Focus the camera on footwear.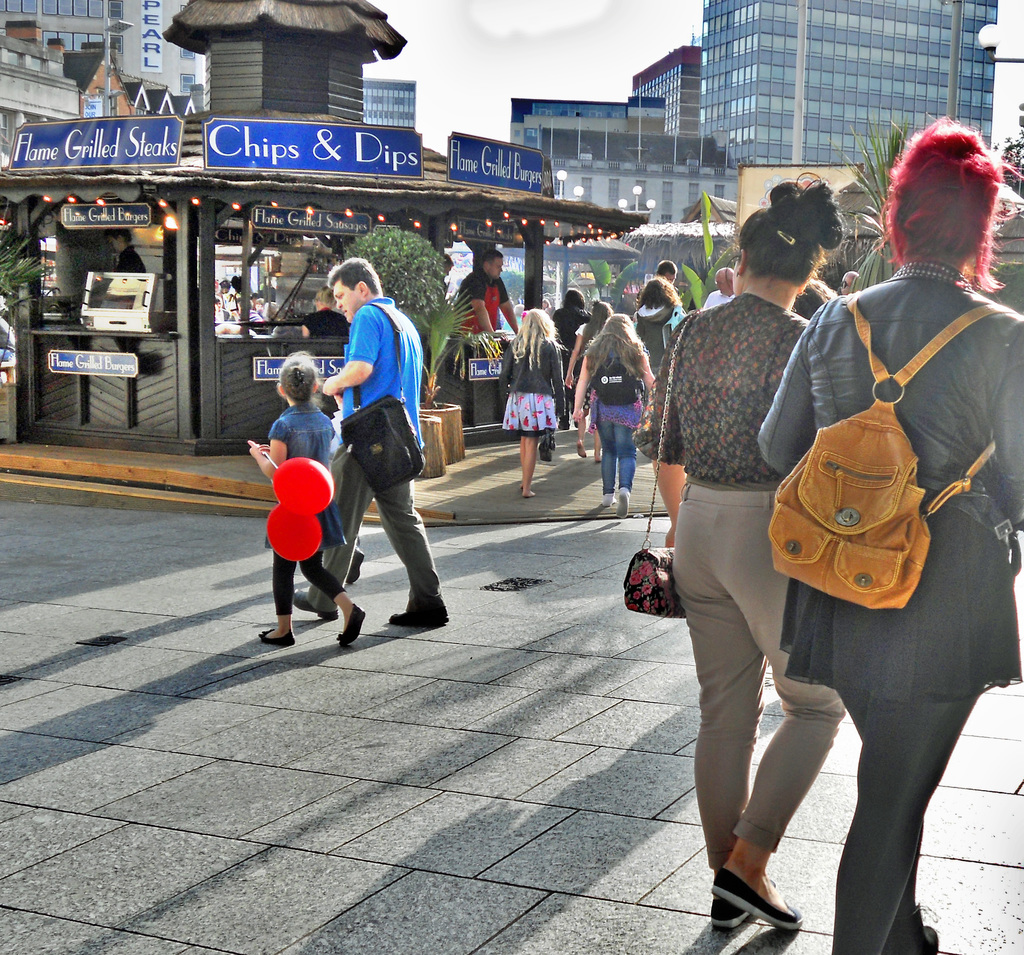
Focus region: <box>618,485,627,522</box>.
